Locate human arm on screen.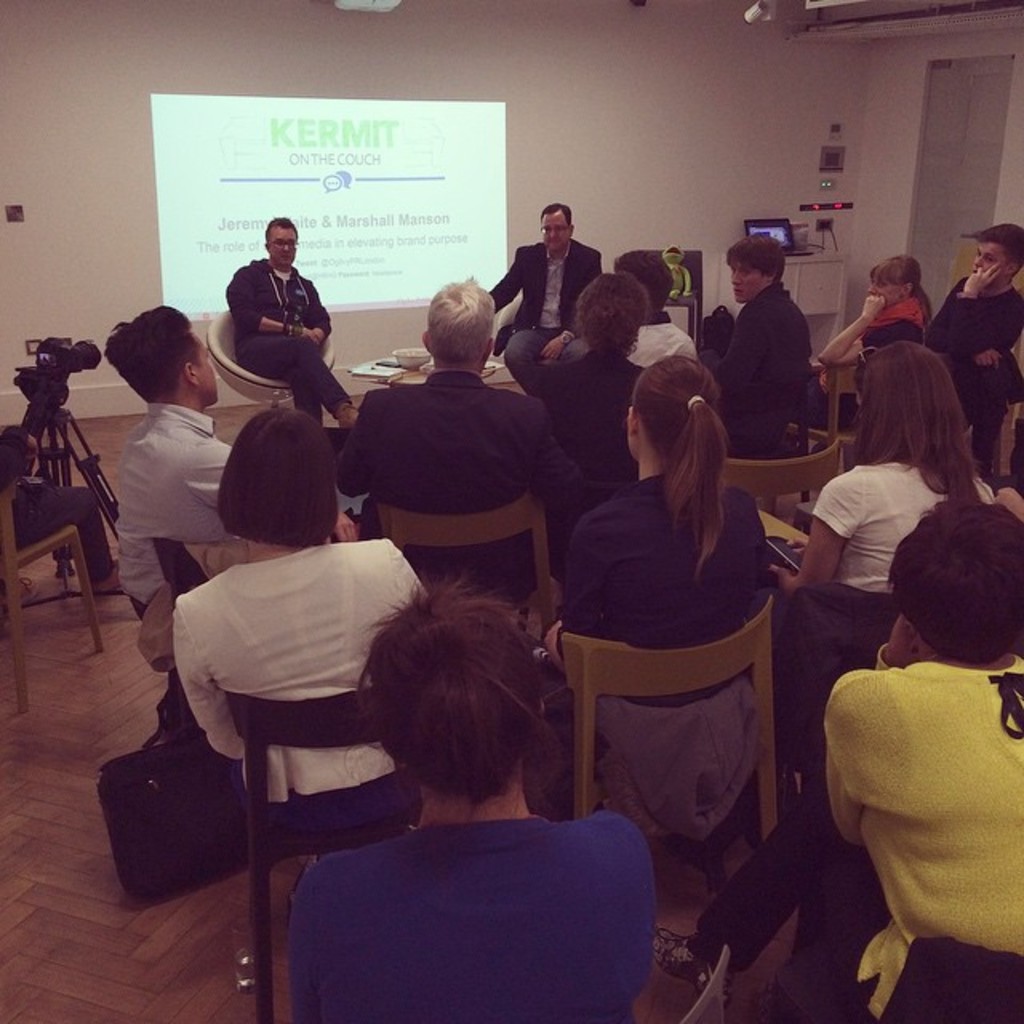
On screen at {"left": 549, "top": 538, "right": 616, "bottom": 683}.
